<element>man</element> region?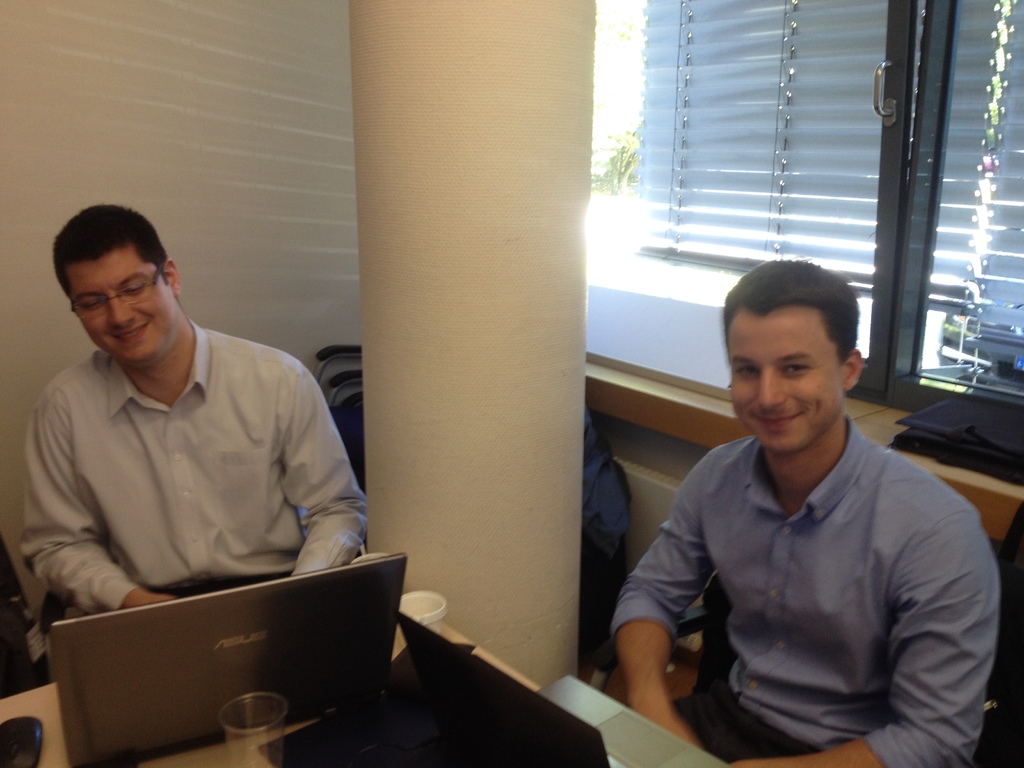
623, 275, 994, 760
